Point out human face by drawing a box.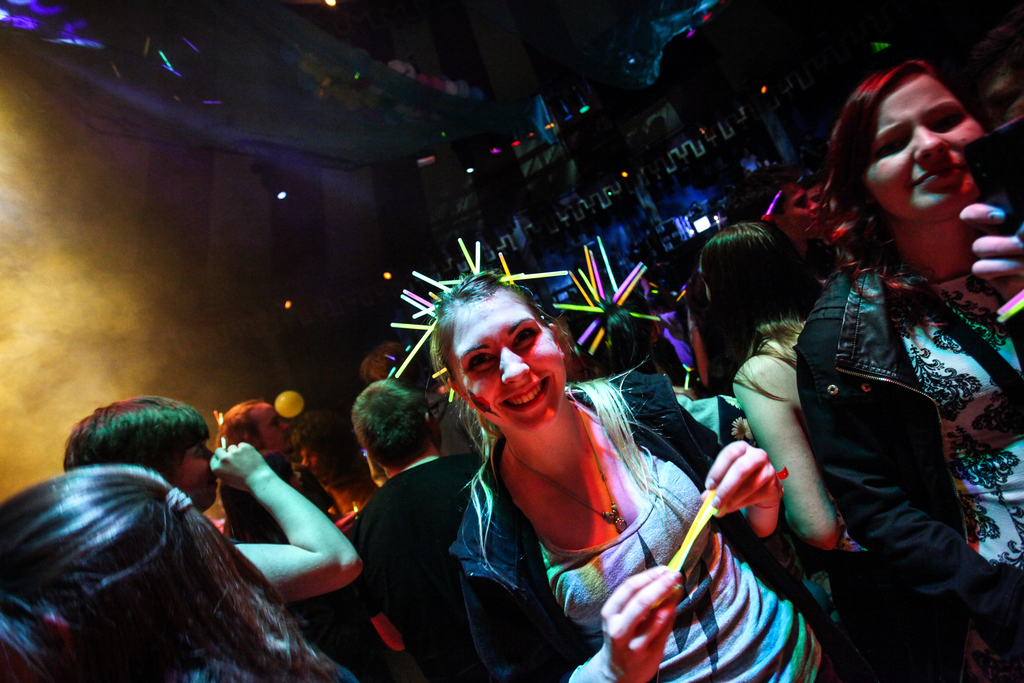
region(780, 185, 818, 226).
